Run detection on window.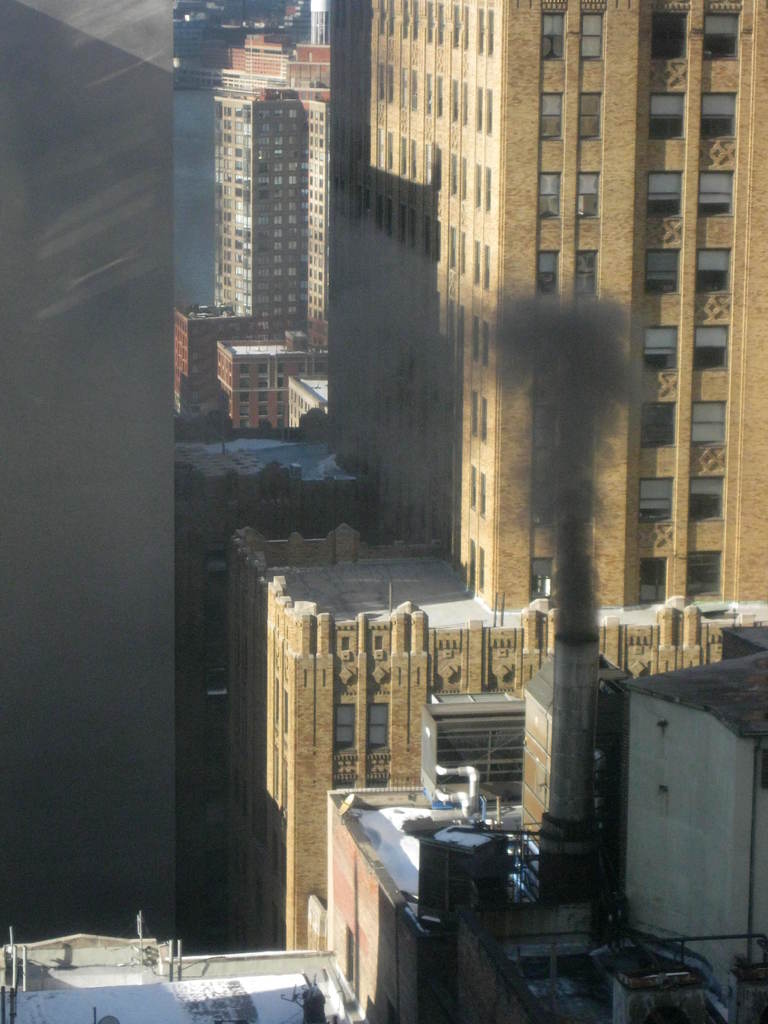
Result: pyautogui.locateOnScreen(640, 255, 677, 309).
